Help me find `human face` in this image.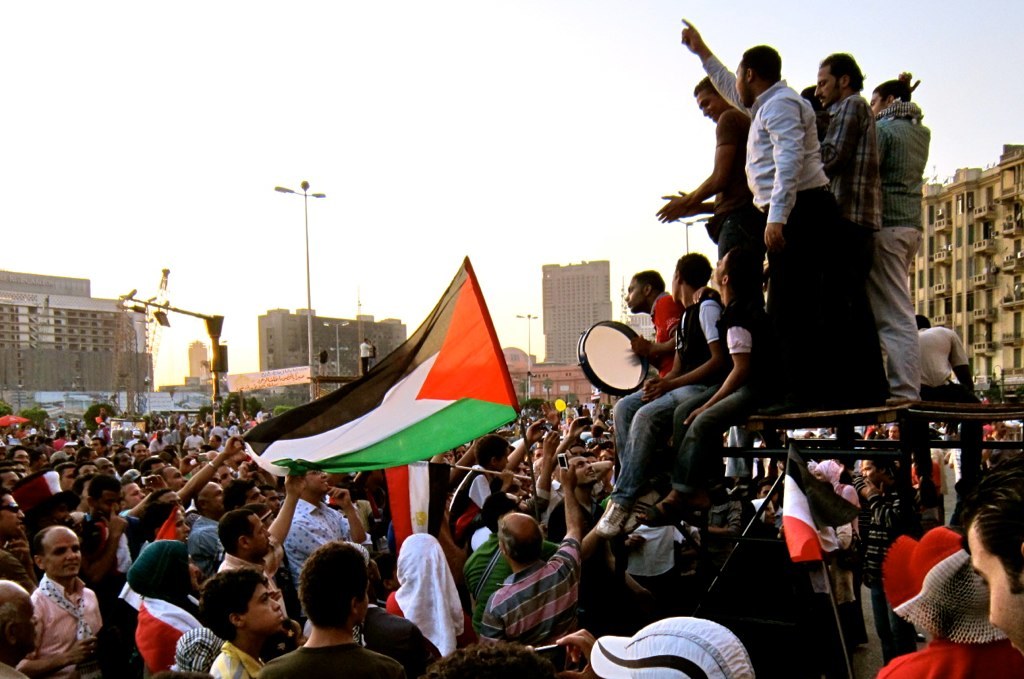
Found it: l=815, t=57, r=841, b=108.
